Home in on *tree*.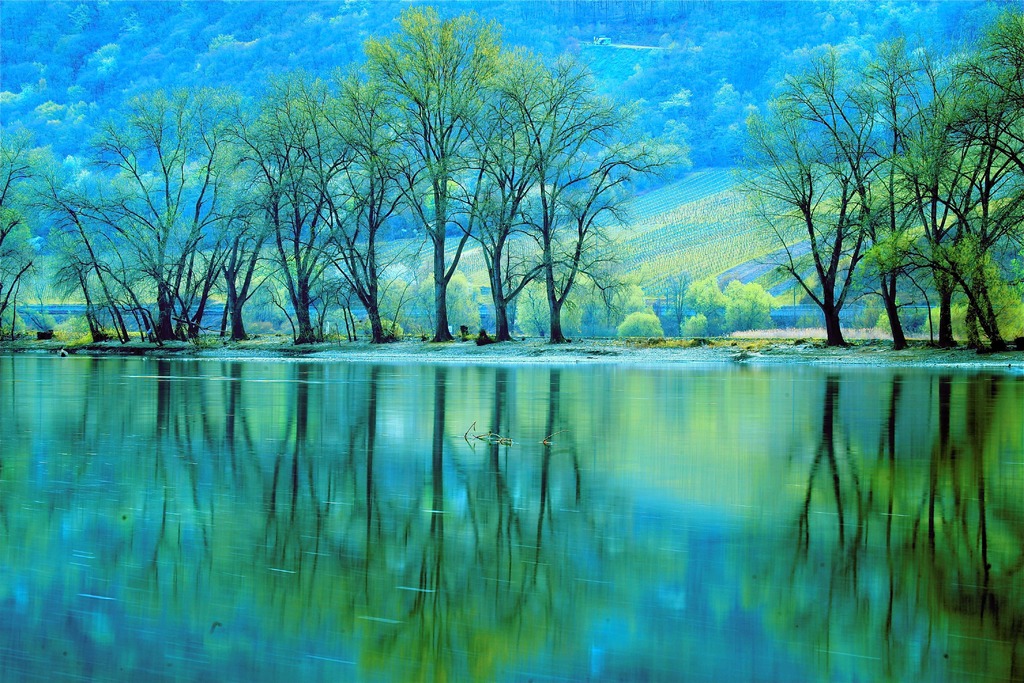
Homed in at l=342, t=9, r=524, b=343.
